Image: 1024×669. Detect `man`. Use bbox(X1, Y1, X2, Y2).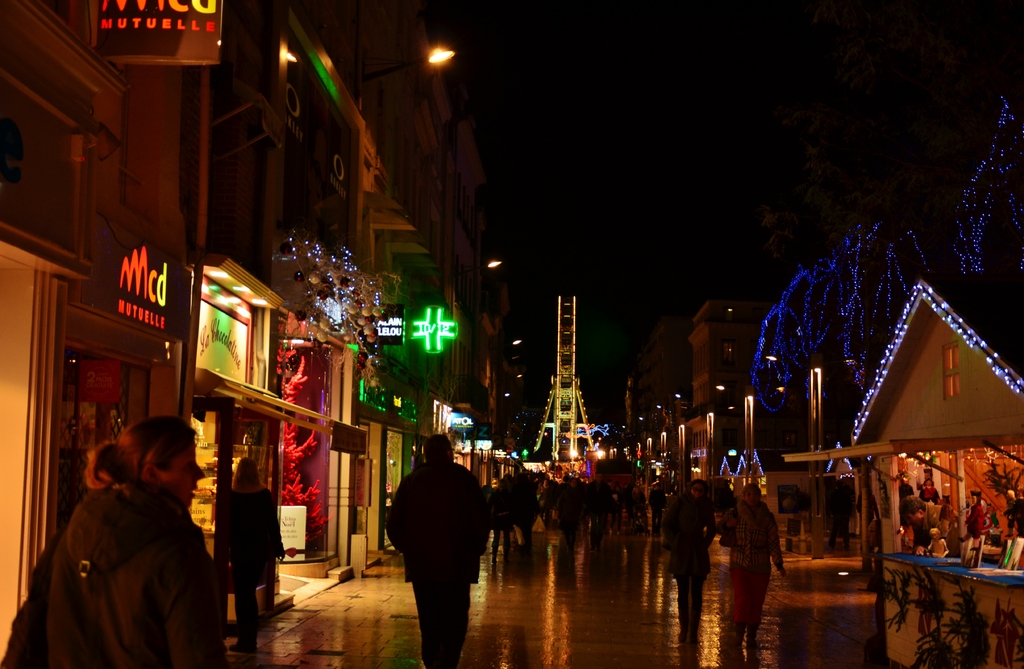
bbox(897, 497, 938, 555).
